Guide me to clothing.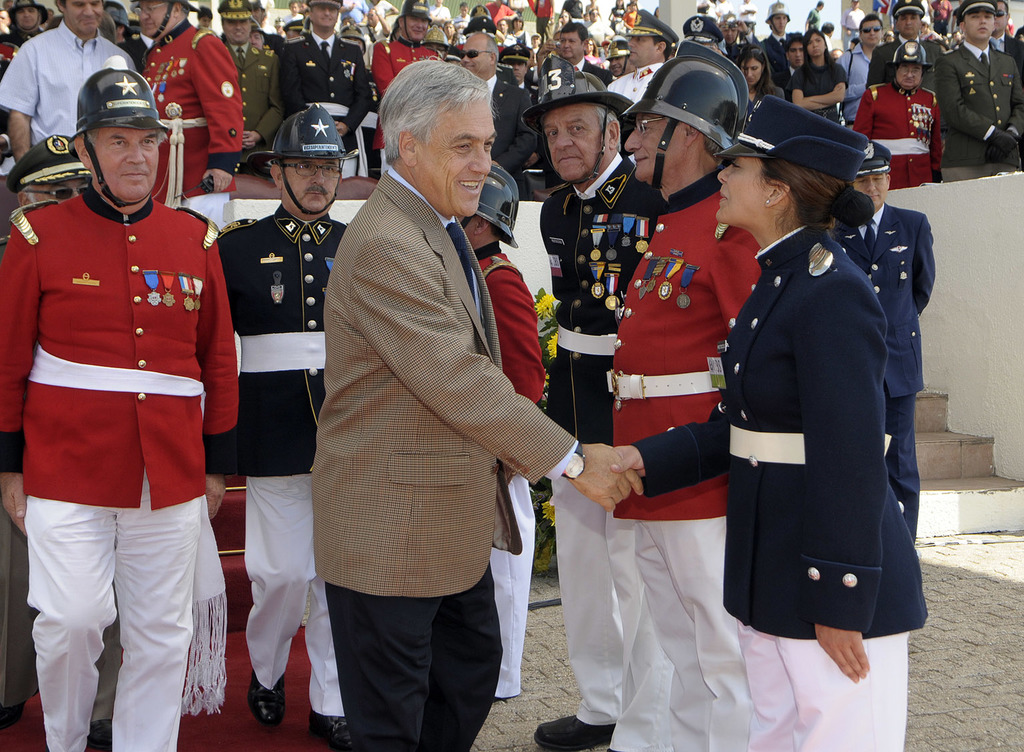
Guidance: Rect(611, 4, 620, 27).
